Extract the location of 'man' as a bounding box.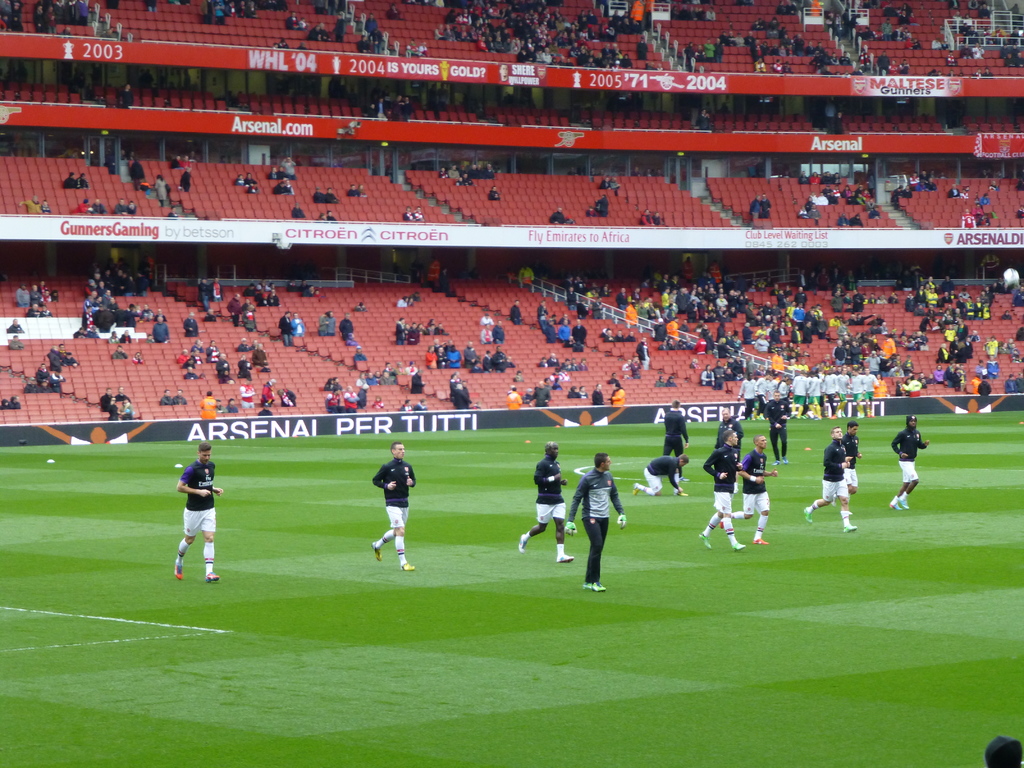
BBox(596, 383, 603, 403).
